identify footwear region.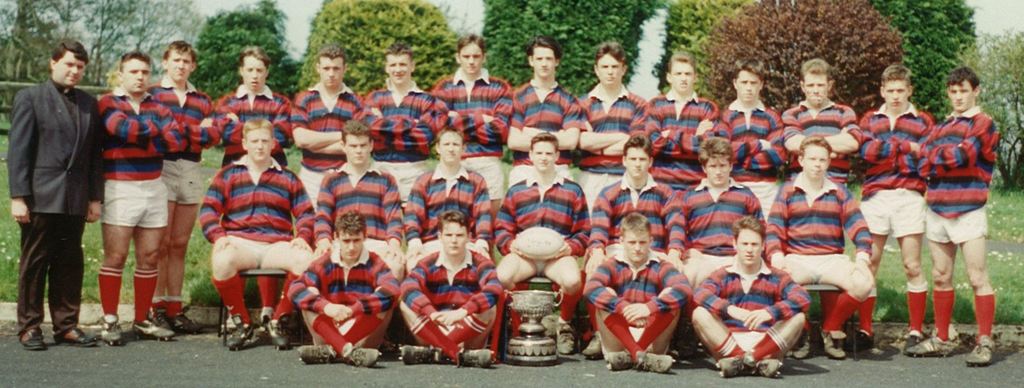
Region: detection(961, 335, 993, 362).
